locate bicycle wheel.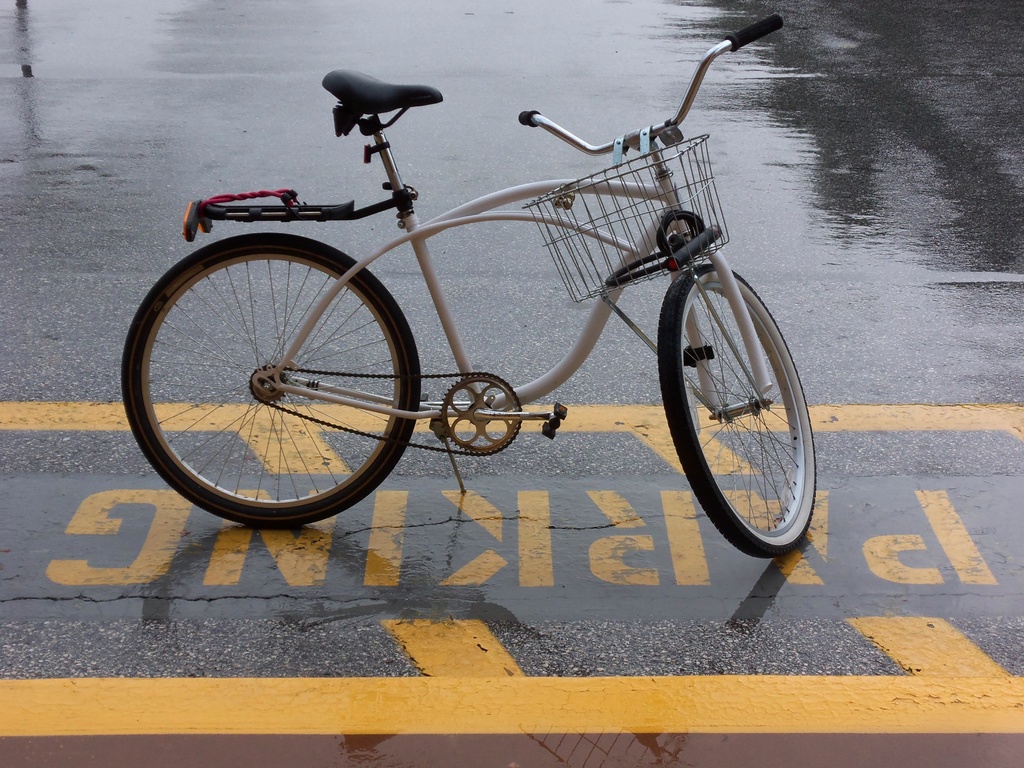
Bounding box: select_region(646, 246, 822, 563).
